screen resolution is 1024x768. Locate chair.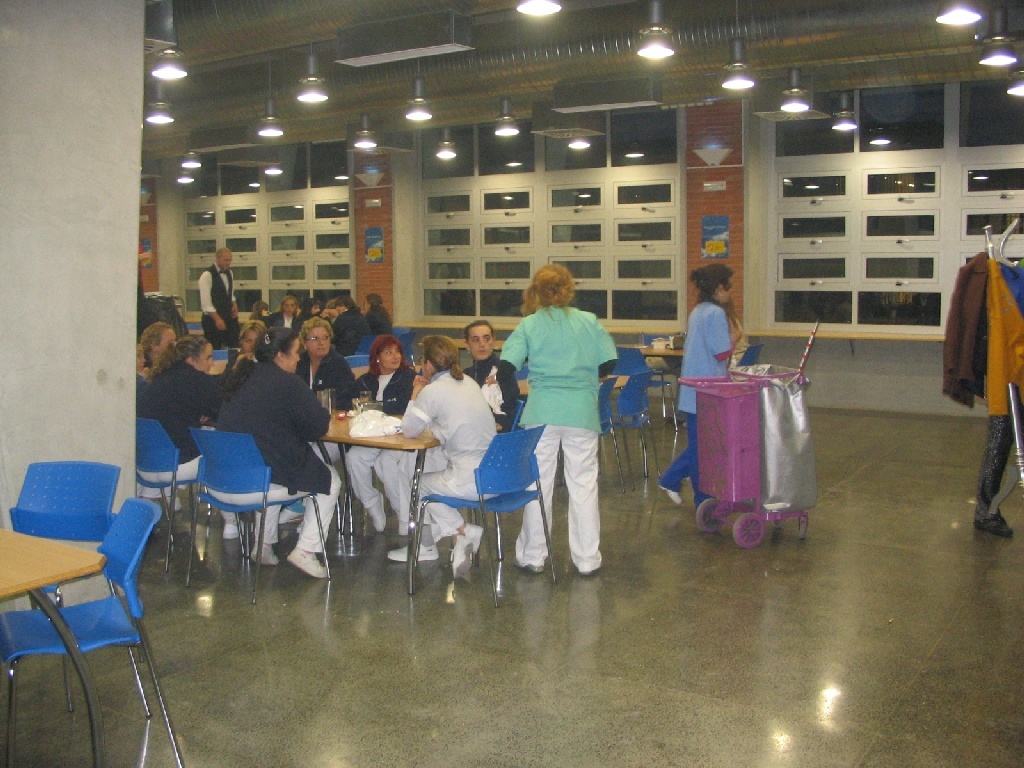
(208,338,224,360).
